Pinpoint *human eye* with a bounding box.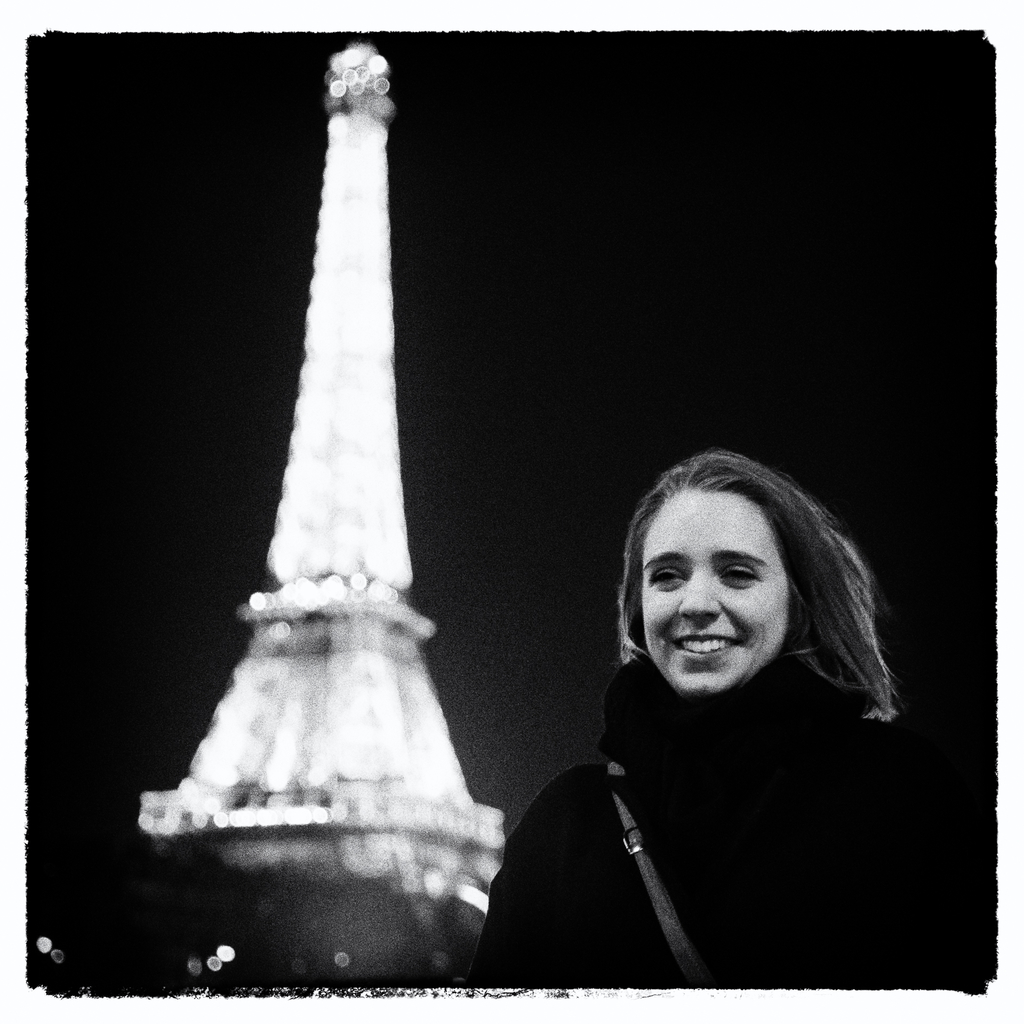
{"x1": 652, "y1": 562, "x2": 688, "y2": 590}.
